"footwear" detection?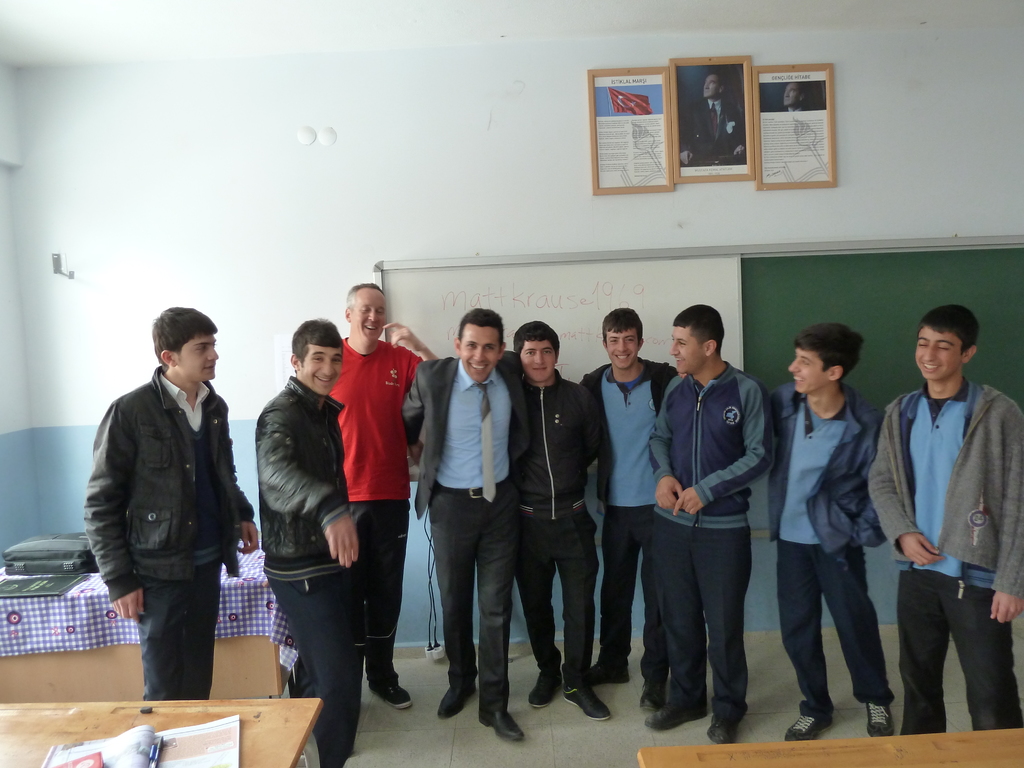
crop(644, 703, 703, 729)
